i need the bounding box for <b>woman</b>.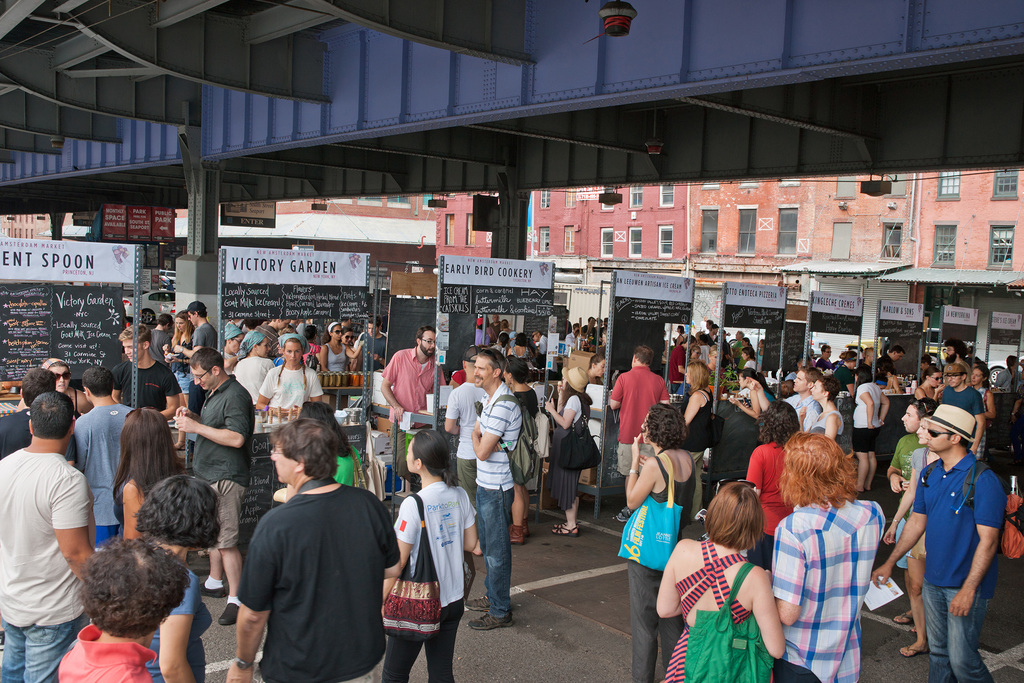
Here it is: BBox(109, 404, 184, 541).
